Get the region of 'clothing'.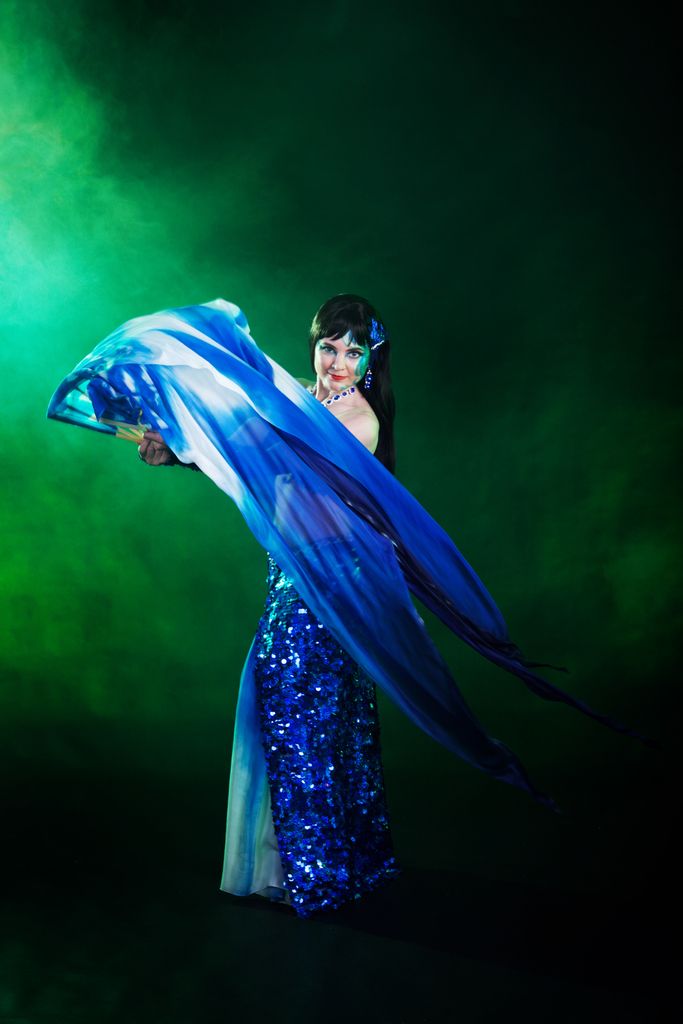
(left=78, top=292, right=519, bottom=861).
